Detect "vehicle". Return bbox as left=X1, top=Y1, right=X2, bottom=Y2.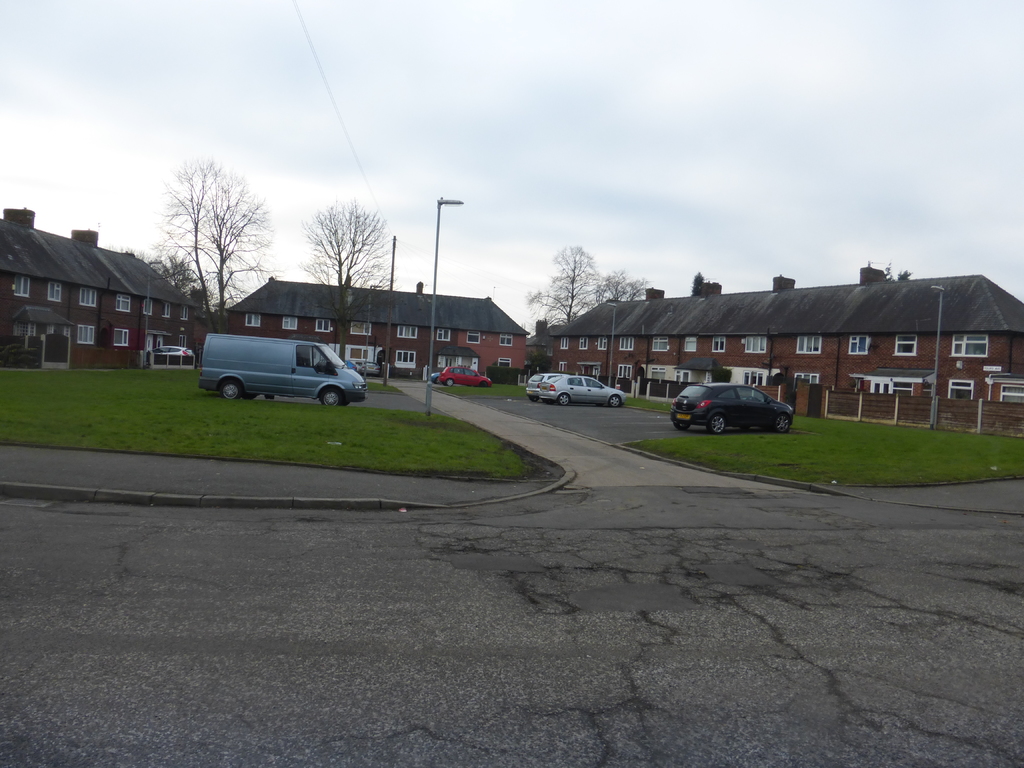
left=358, top=363, right=382, bottom=379.
